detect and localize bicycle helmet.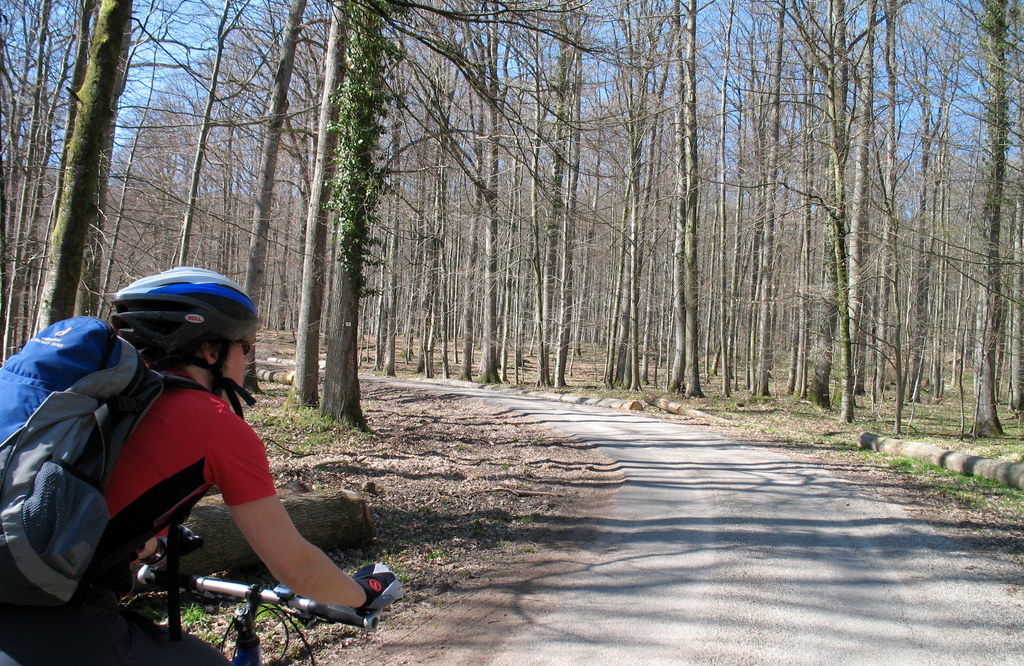
Localized at Rect(115, 264, 257, 418).
